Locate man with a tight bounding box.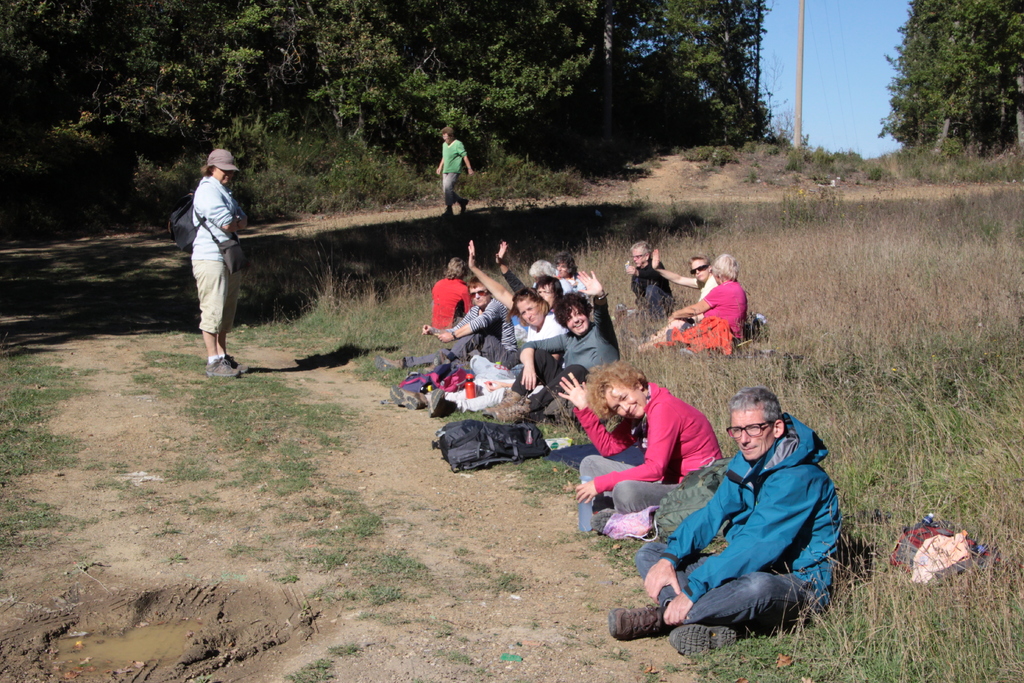
region(434, 127, 476, 219).
